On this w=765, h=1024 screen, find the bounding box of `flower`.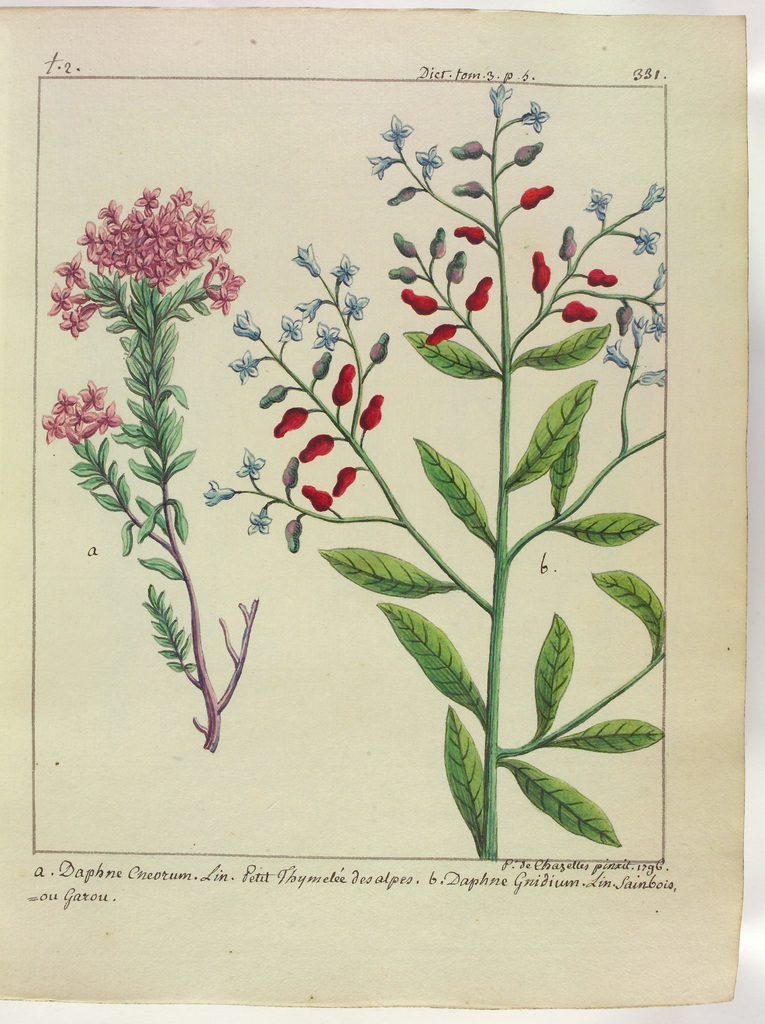
Bounding box: pyautogui.locateOnScreen(57, 303, 99, 339).
